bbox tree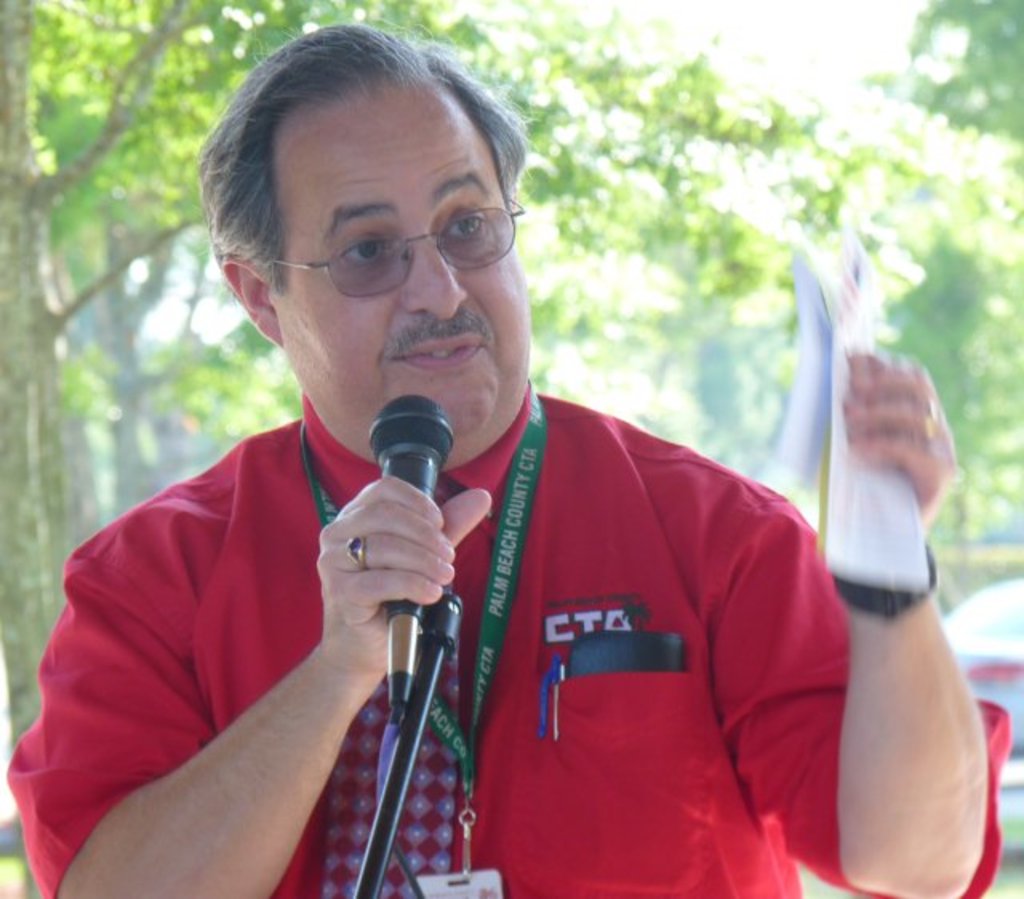
(left=0, top=0, right=1014, bottom=739)
